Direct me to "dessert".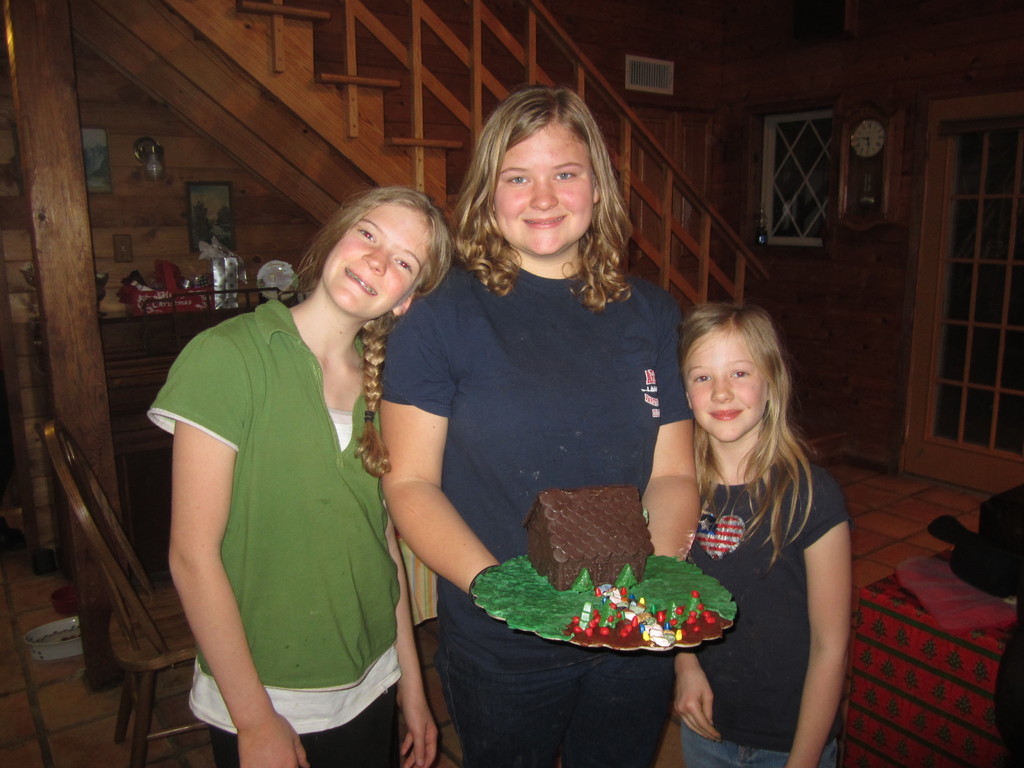
Direction: 474/486/733/643.
